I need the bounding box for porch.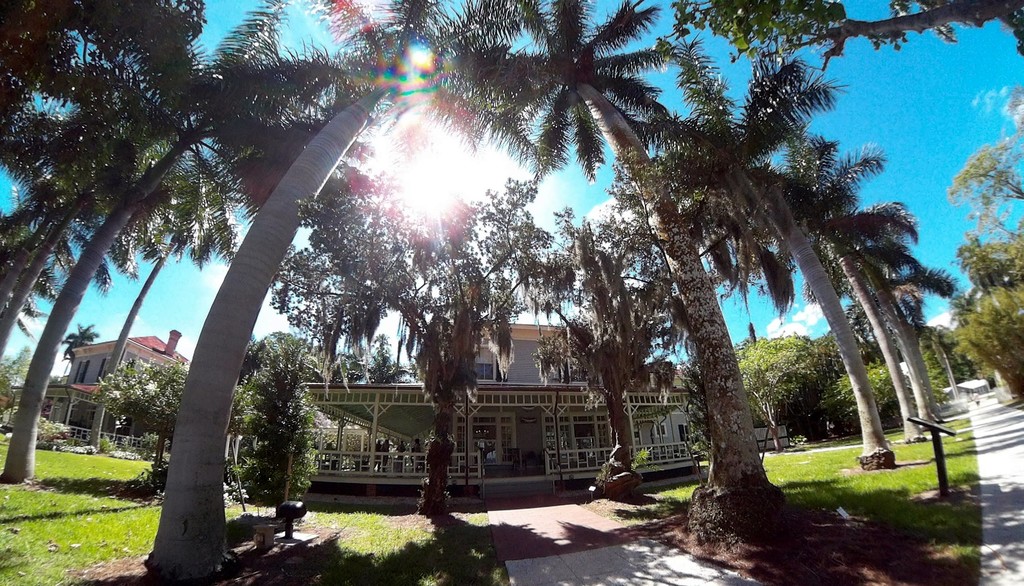
Here it is: 295,373,734,492.
